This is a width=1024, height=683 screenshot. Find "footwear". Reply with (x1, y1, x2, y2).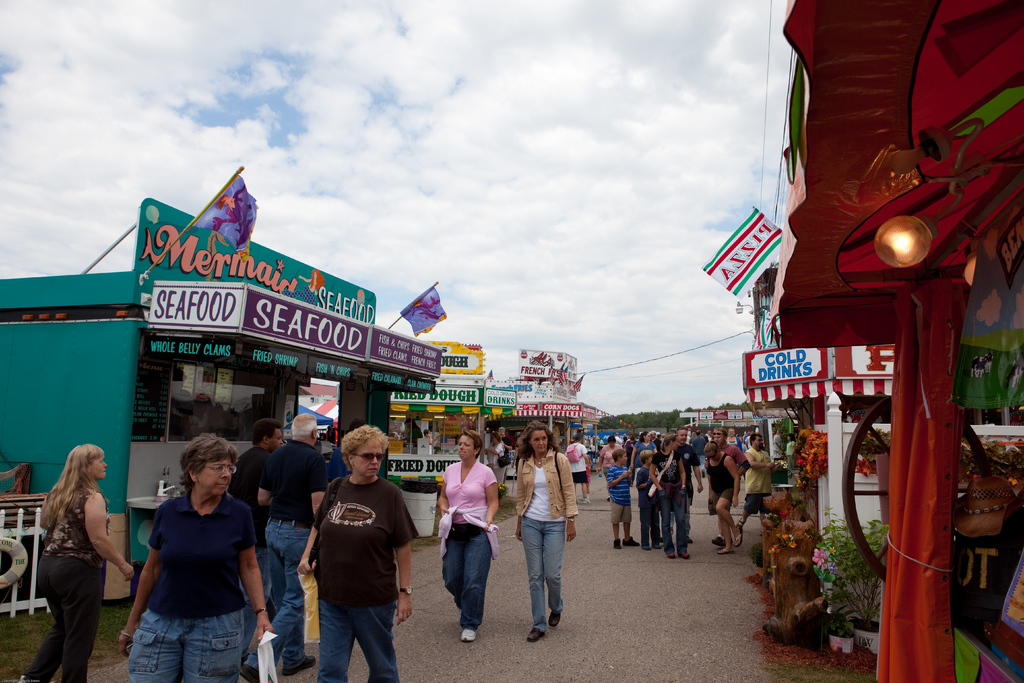
(245, 661, 260, 682).
